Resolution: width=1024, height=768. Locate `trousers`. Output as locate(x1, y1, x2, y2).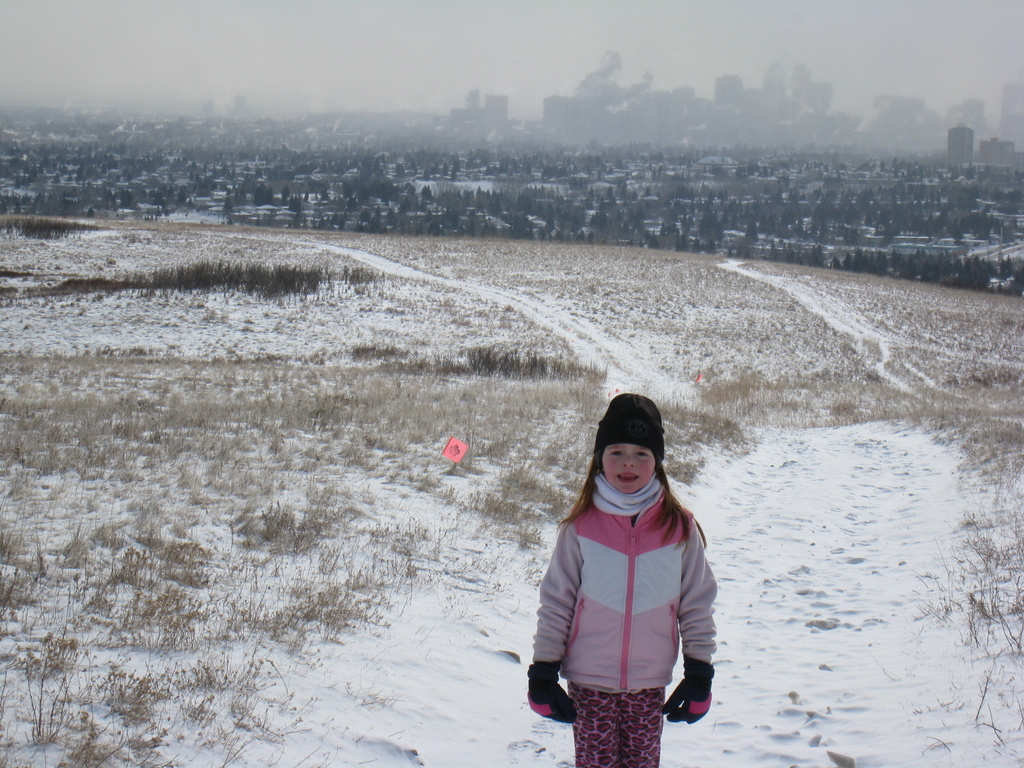
locate(566, 679, 664, 767).
